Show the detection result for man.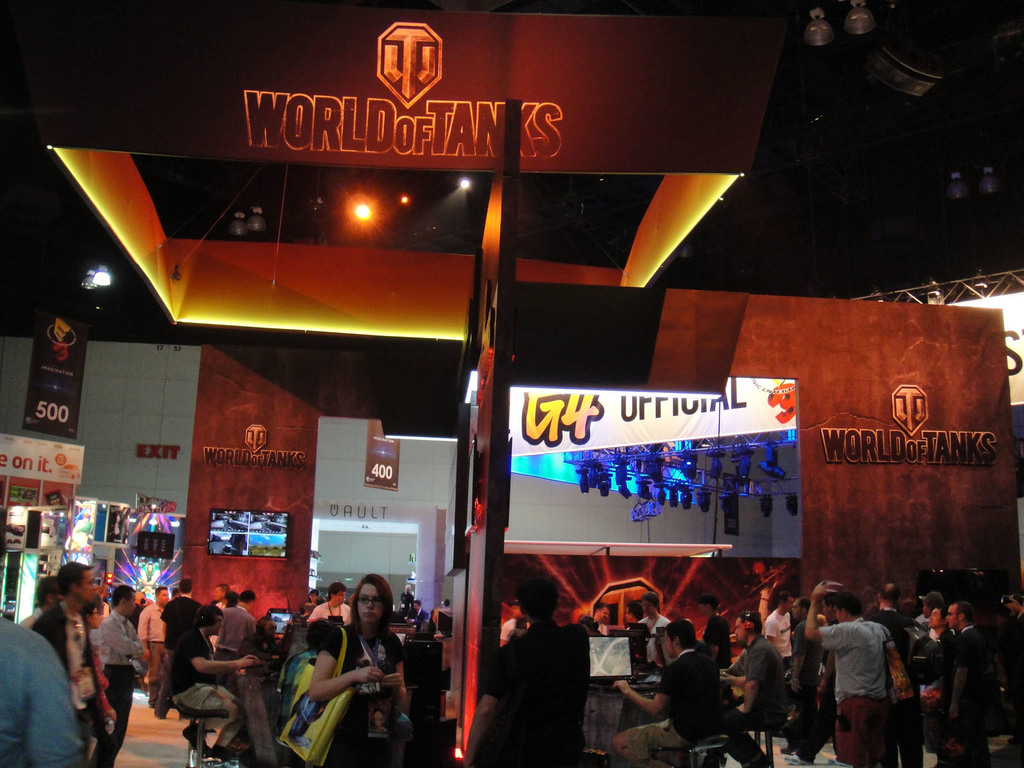
Rect(308, 587, 320, 607).
